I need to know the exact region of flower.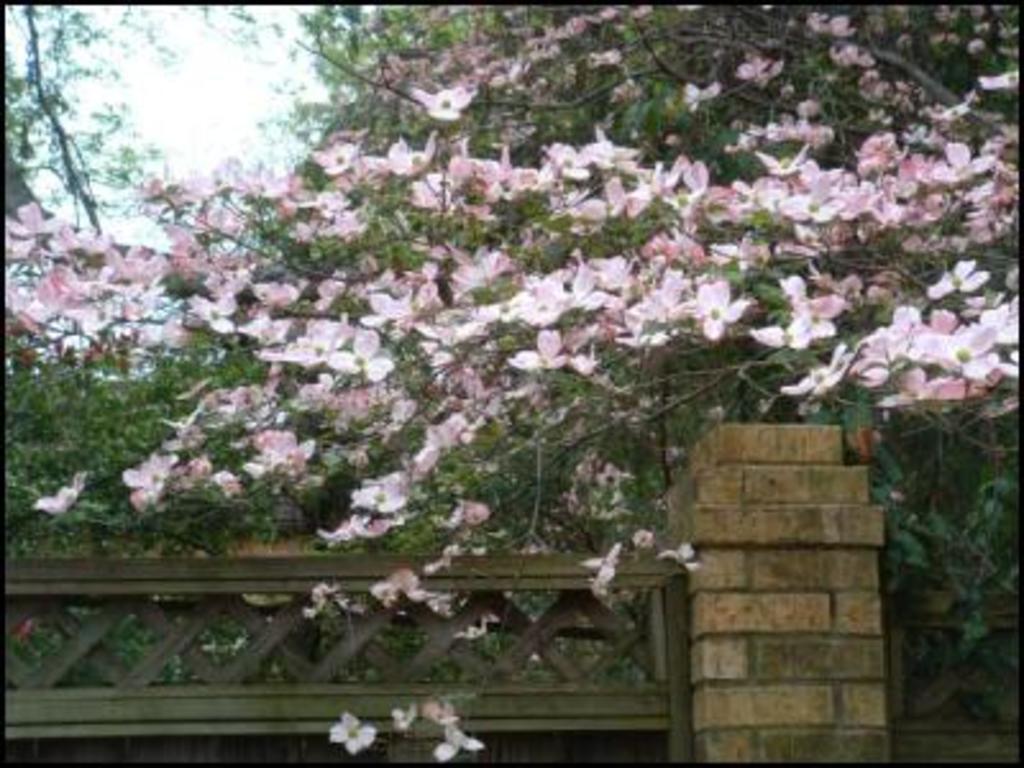
Region: Rect(384, 699, 489, 765).
